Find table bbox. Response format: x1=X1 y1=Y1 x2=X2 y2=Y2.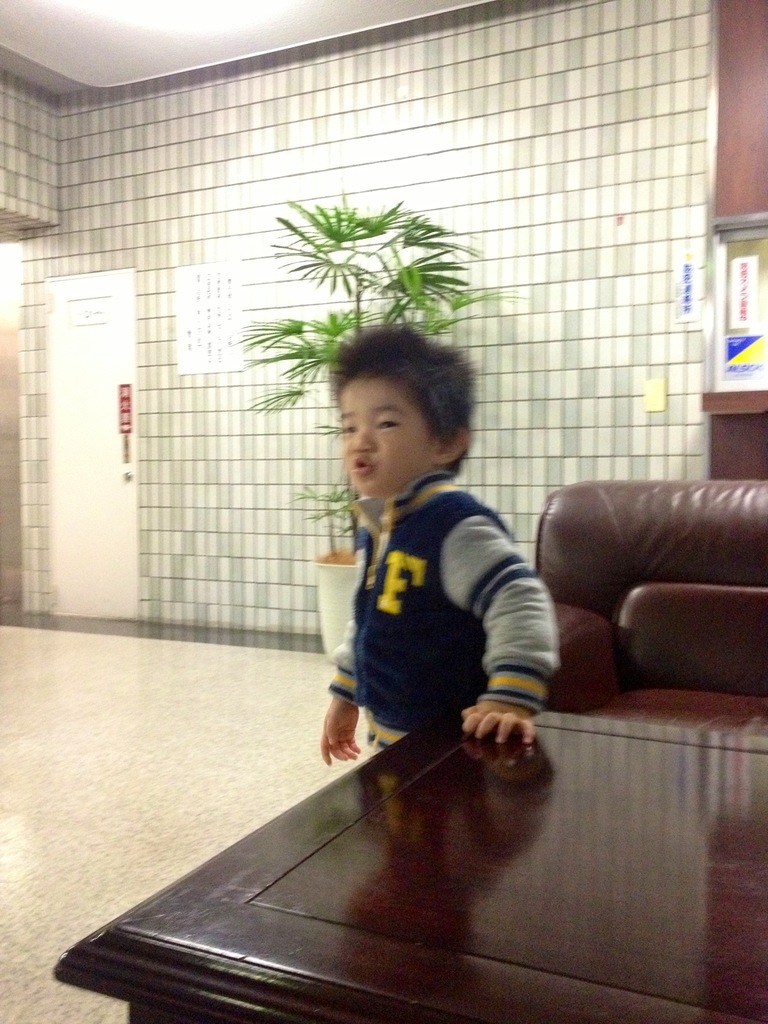
x1=30 y1=660 x2=767 y2=1023.
